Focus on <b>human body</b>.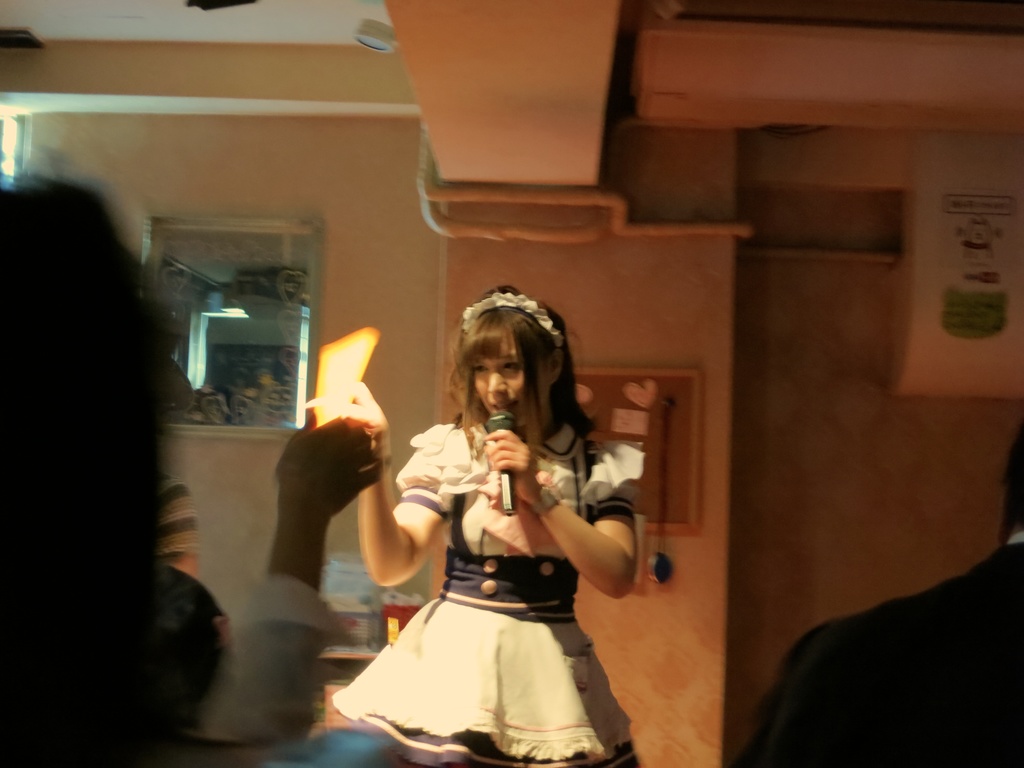
Focused at (left=341, top=337, right=655, bottom=753).
